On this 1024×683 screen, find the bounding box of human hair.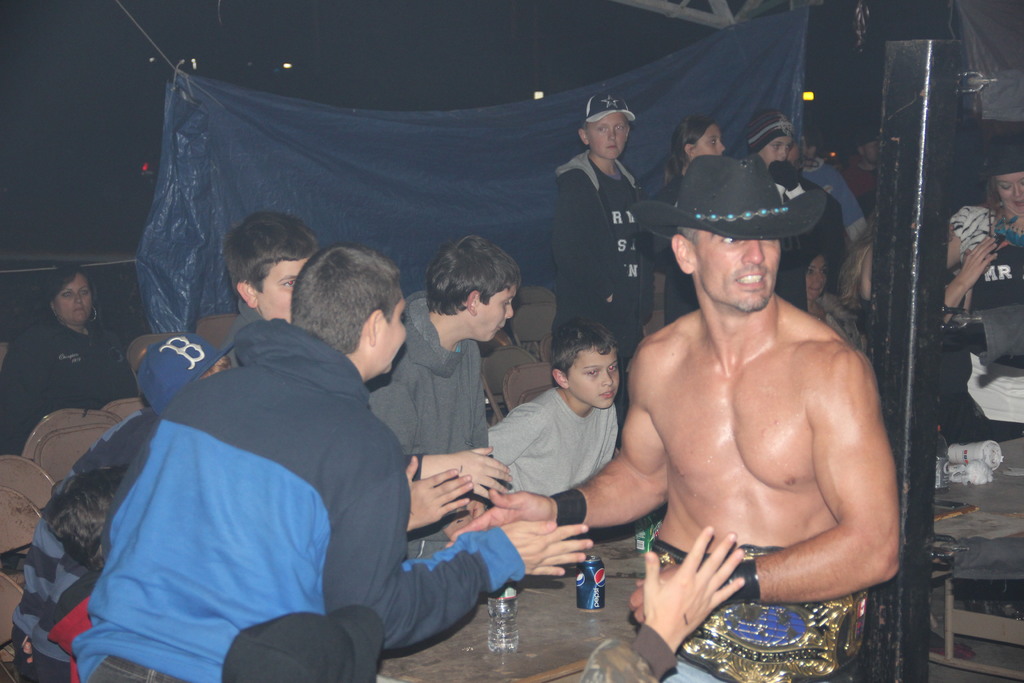
Bounding box: {"x1": 265, "y1": 235, "x2": 399, "y2": 371}.
